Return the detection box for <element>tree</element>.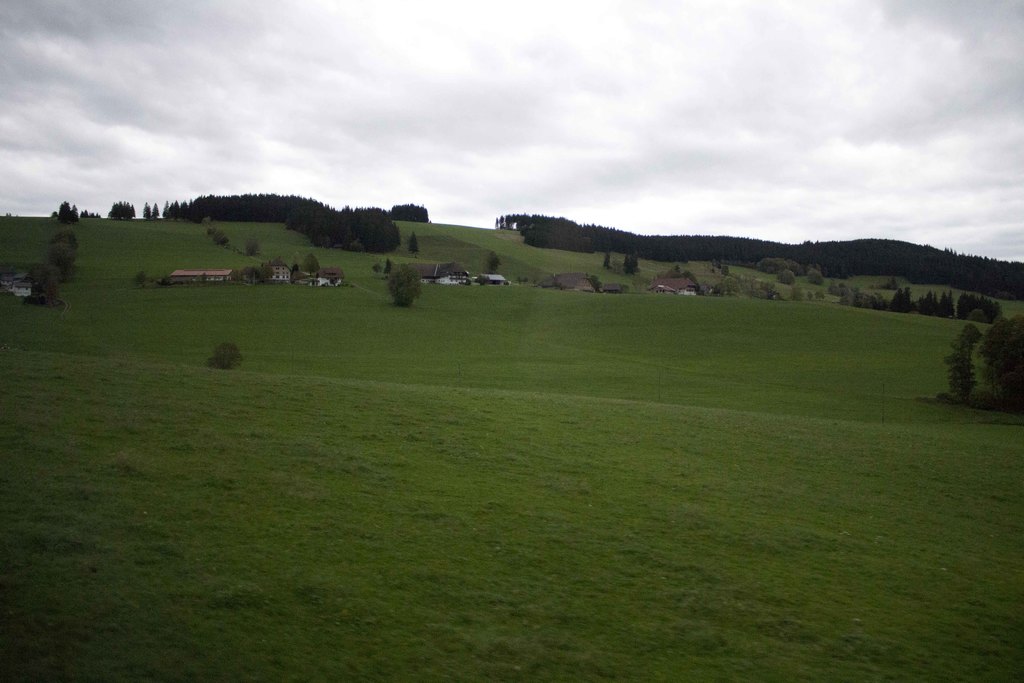
x1=530, y1=265, x2=566, y2=292.
